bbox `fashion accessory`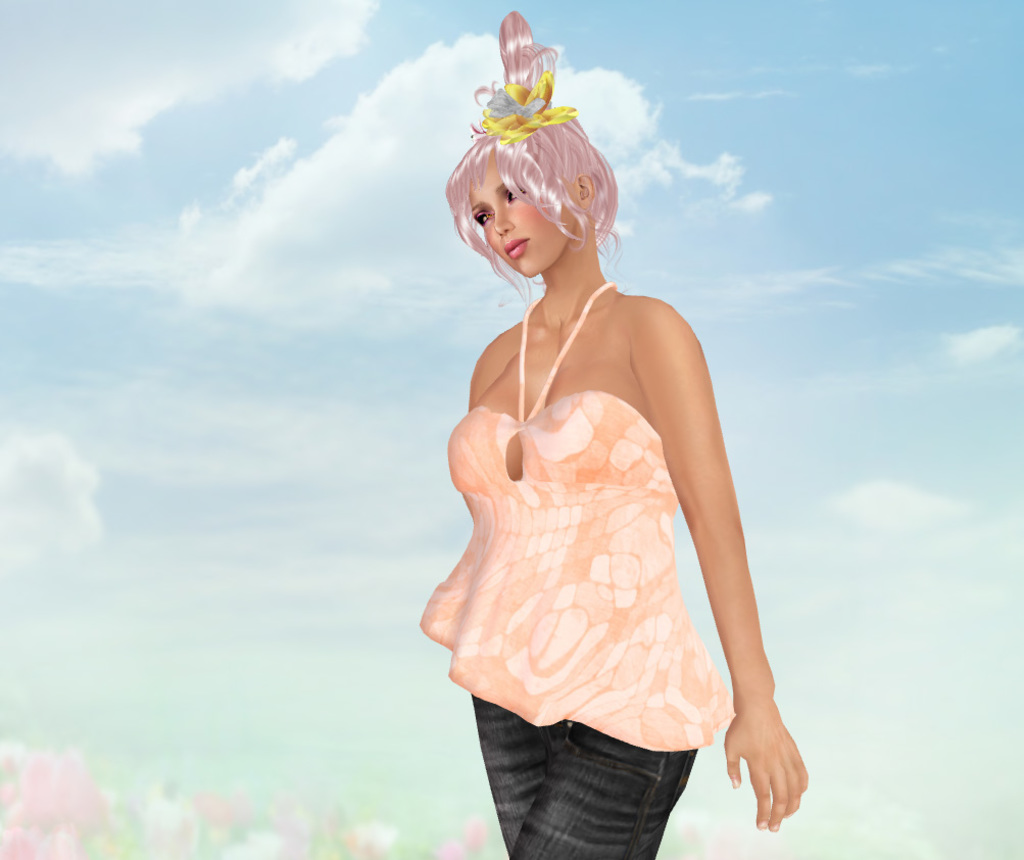
box=[469, 68, 579, 145]
